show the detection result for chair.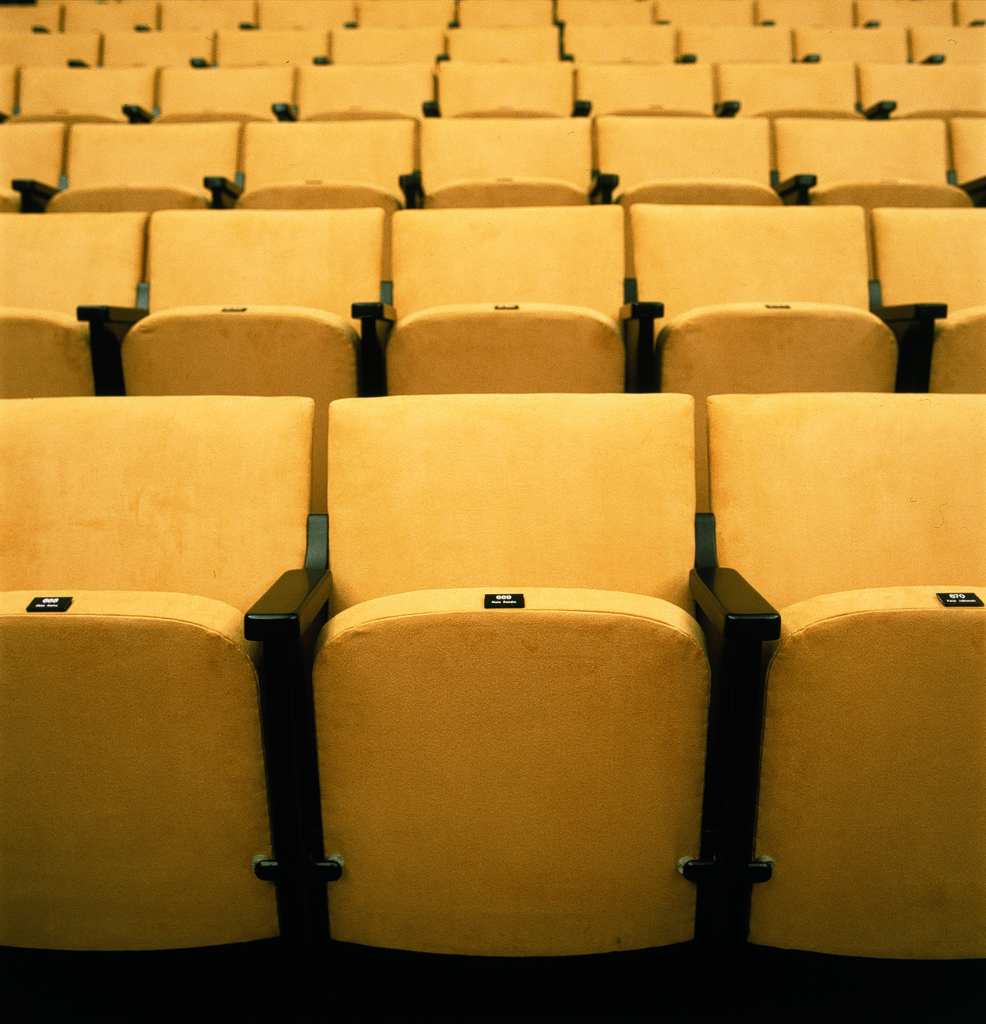
<box>216,114,419,338</box>.
